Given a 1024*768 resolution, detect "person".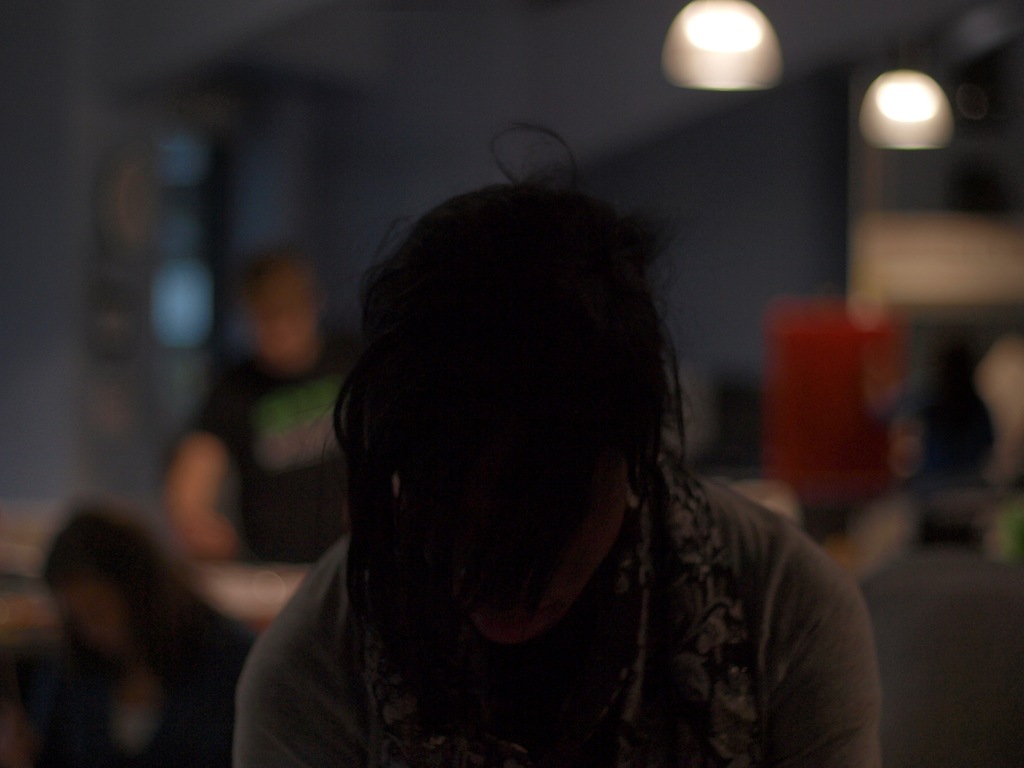
(161,244,361,634).
